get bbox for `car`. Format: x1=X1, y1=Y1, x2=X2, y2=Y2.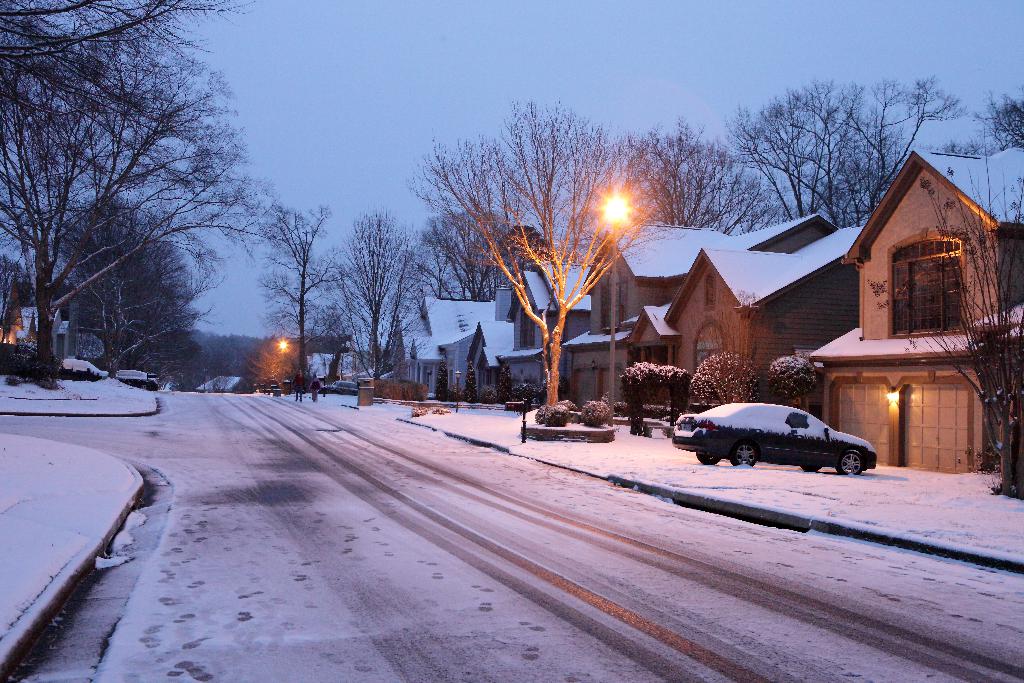
x1=112, y1=365, x2=161, y2=391.
